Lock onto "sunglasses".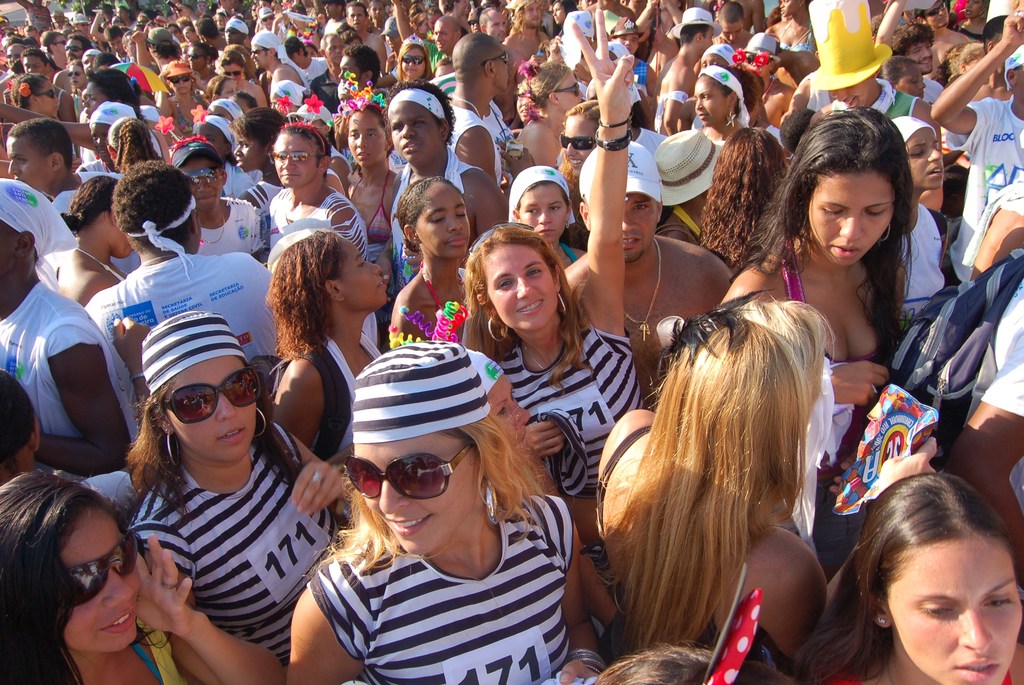
Locked: region(270, 152, 316, 165).
